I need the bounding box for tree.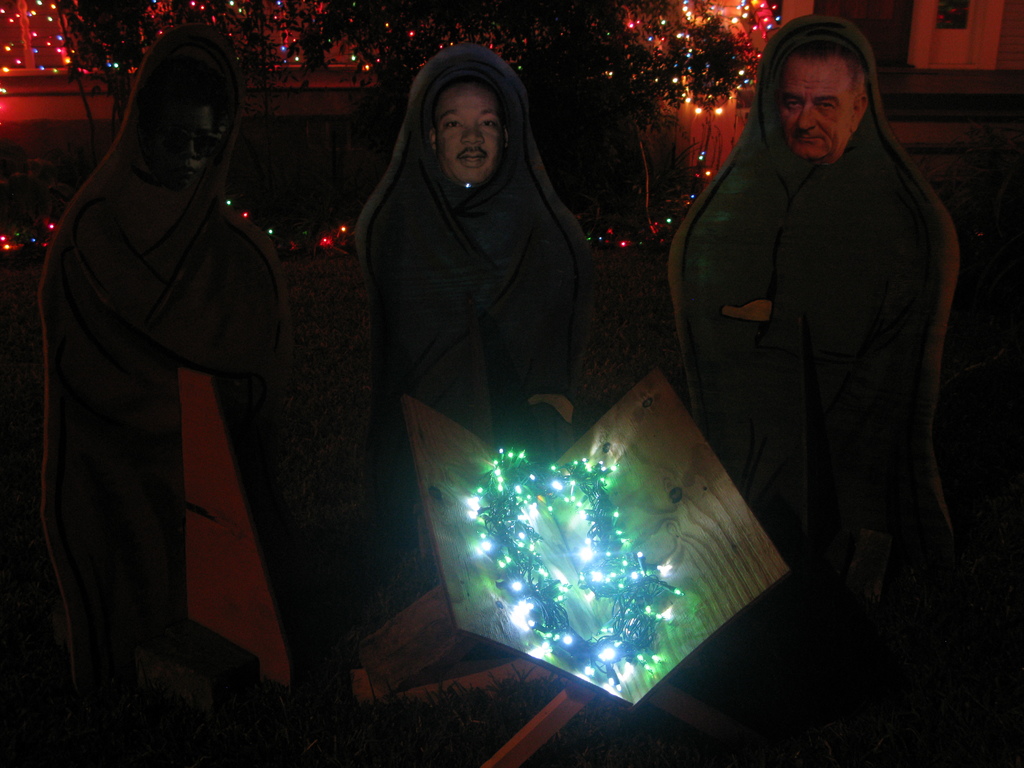
Here it is: [0, 1, 803, 241].
